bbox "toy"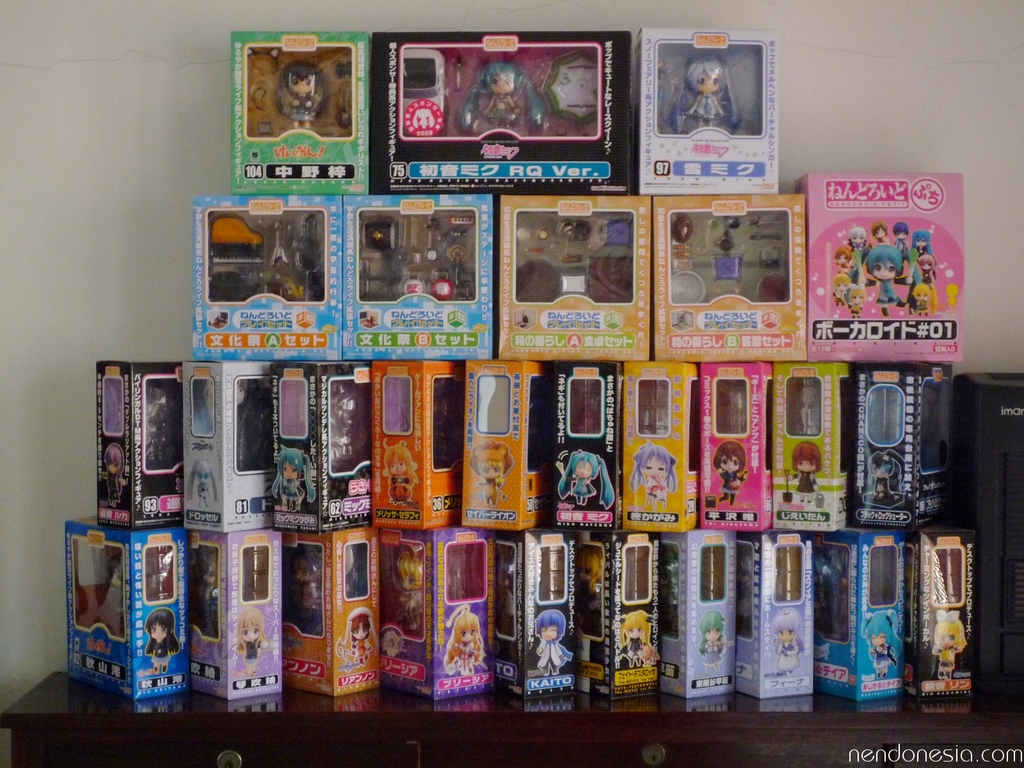
915 250 938 284
